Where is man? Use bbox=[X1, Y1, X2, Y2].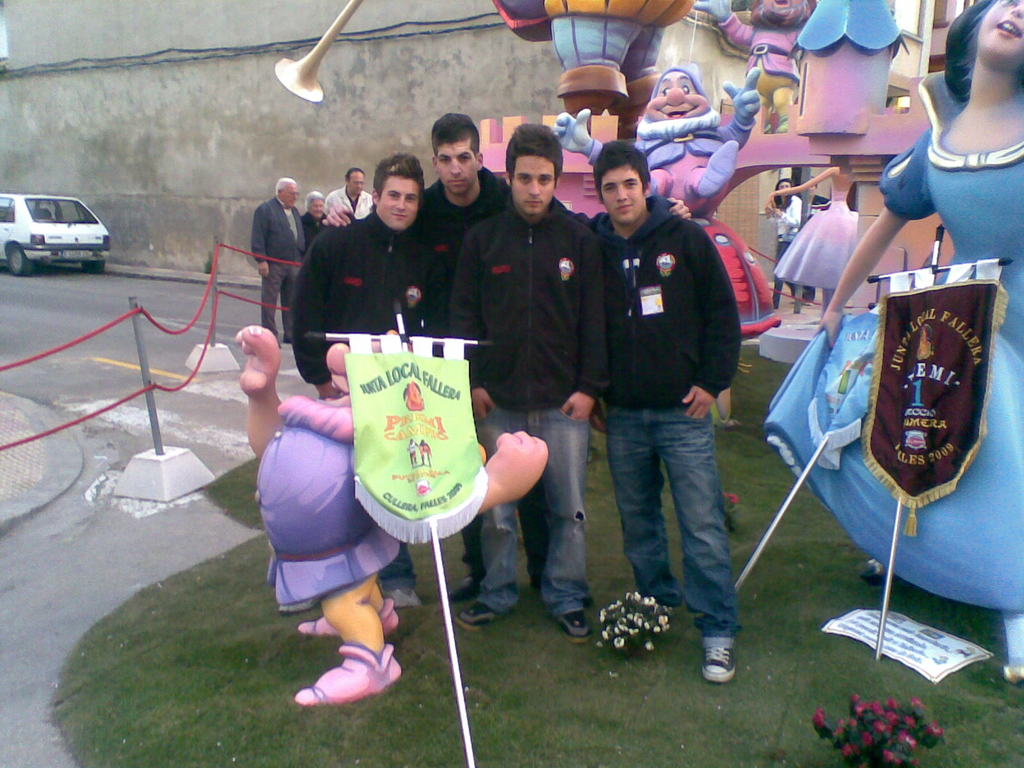
bbox=[289, 152, 426, 403].
